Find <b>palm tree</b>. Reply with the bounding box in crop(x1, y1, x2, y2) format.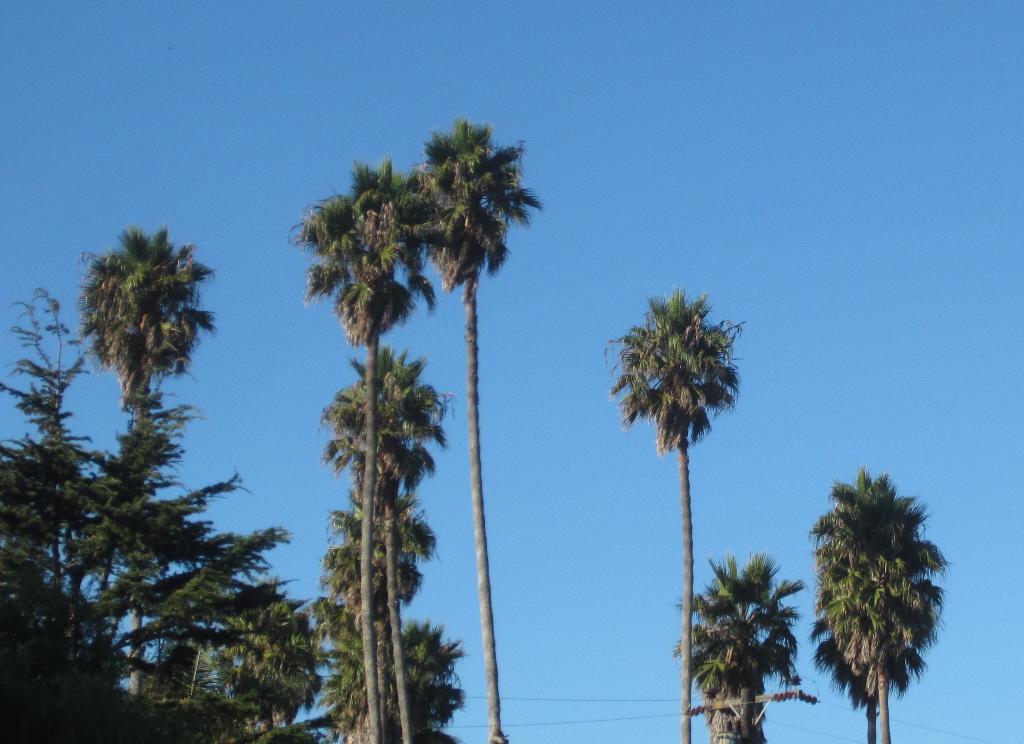
crop(280, 174, 410, 733).
